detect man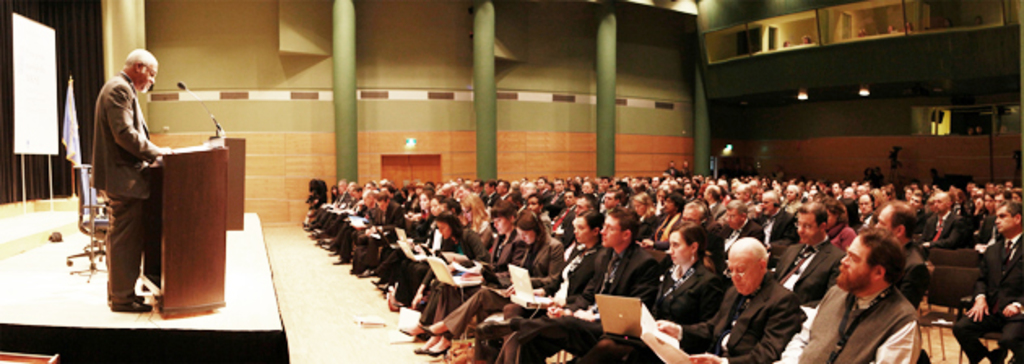
x1=826, y1=184, x2=840, y2=203
